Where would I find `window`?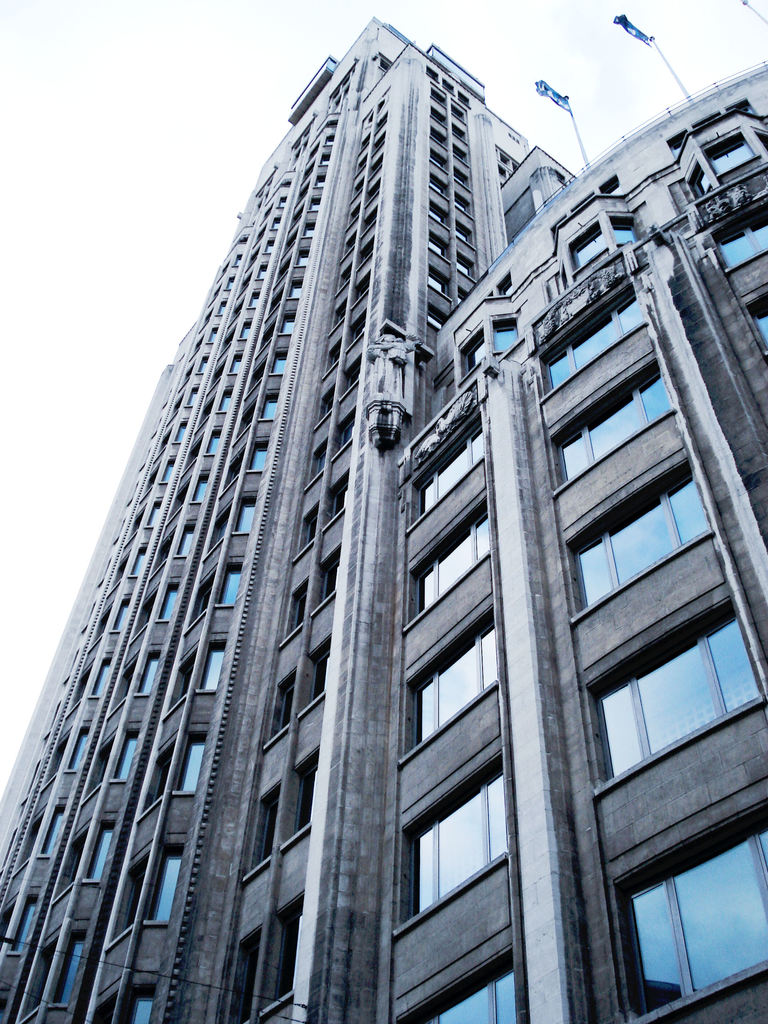
At select_region(429, 152, 445, 171).
